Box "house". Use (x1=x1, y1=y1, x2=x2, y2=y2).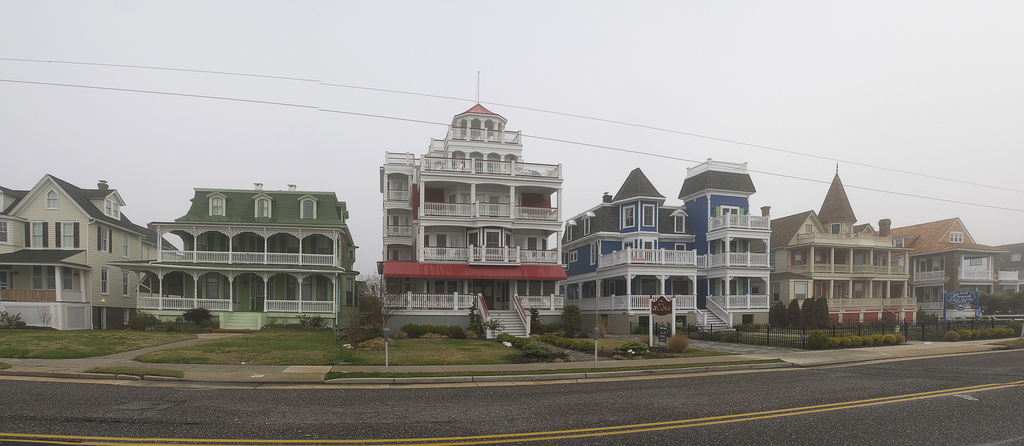
(x1=139, y1=230, x2=177, y2=325).
